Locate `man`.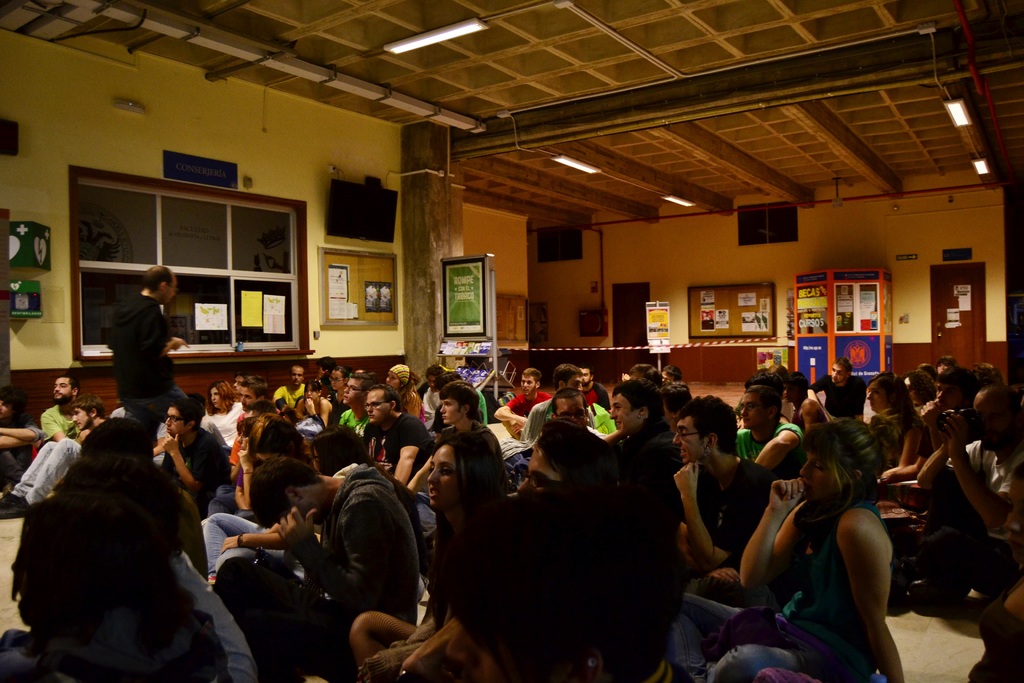
Bounding box: {"left": 548, "top": 366, "right": 583, "bottom": 393}.
